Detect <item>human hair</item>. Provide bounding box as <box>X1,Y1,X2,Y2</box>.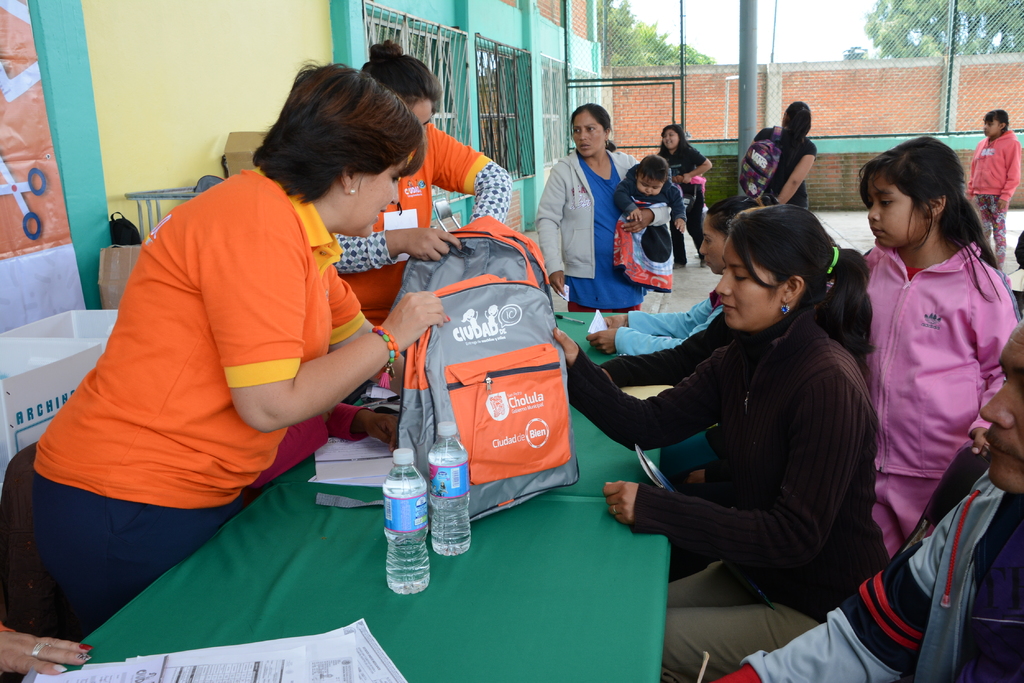
<box>362,39,445,117</box>.
